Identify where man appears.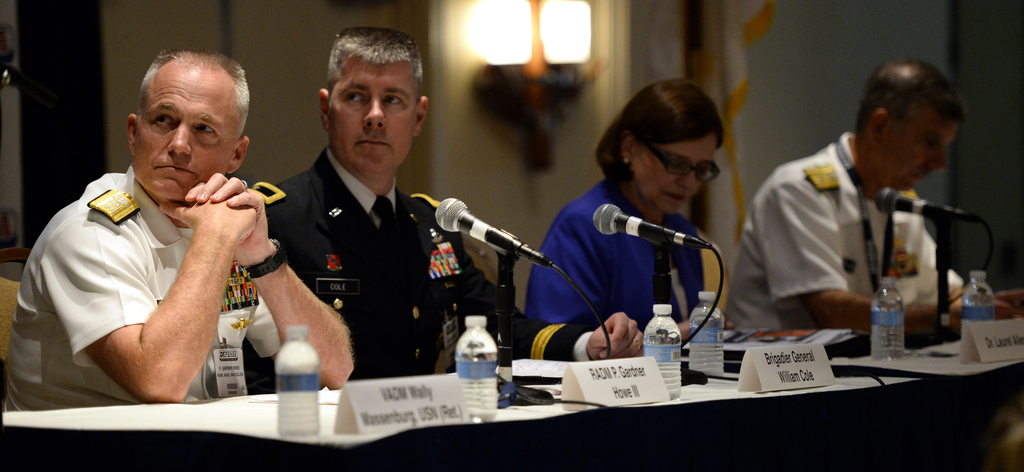
Appears at 726,55,969,345.
